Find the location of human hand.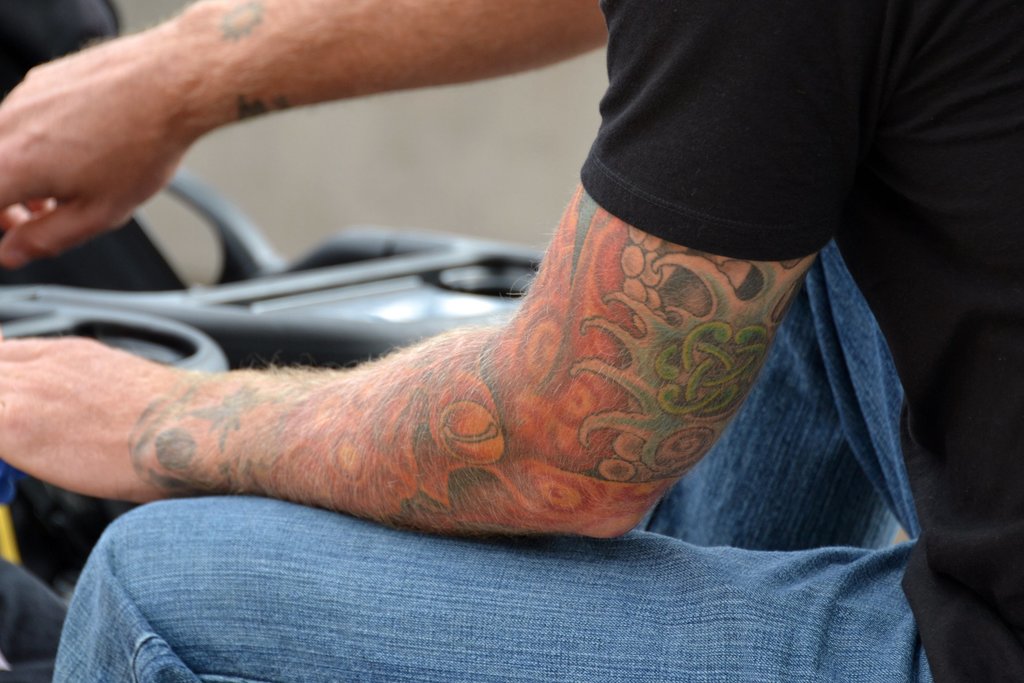
Location: bbox=[0, 336, 181, 502].
